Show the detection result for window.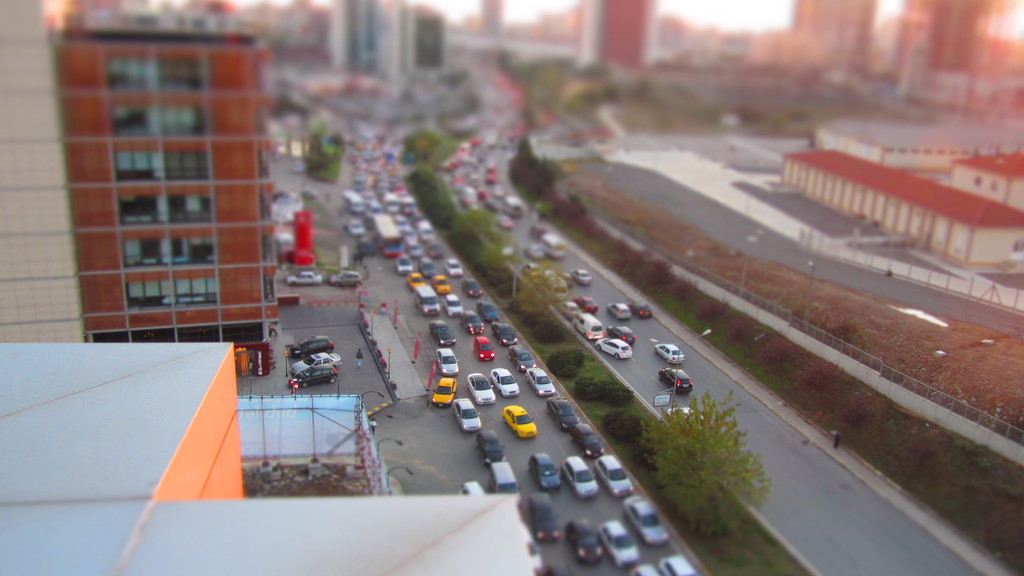
box=[102, 54, 142, 97].
